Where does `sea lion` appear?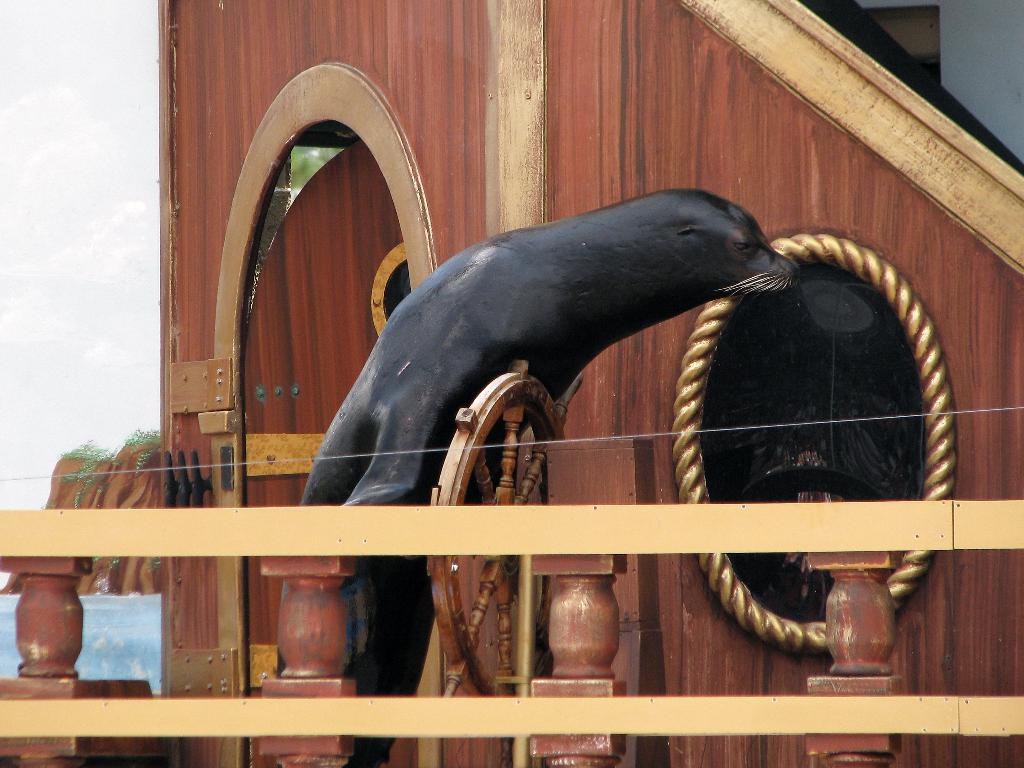
Appears at left=292, top=187, right=803, bottom=767.
